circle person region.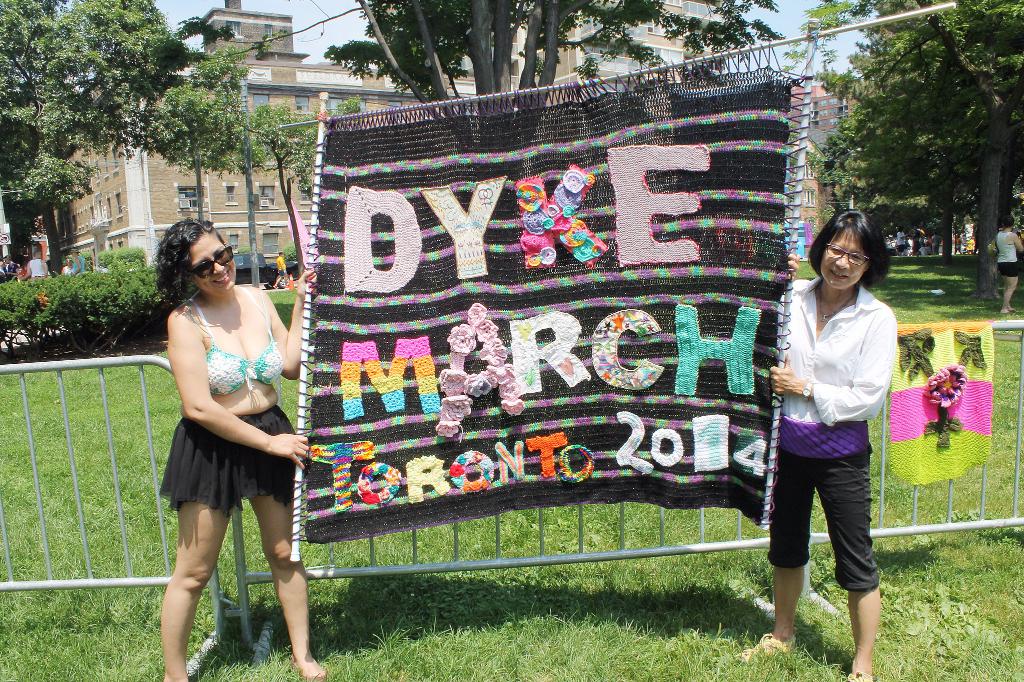
Region: Rect(160, 215, 330, 681).
